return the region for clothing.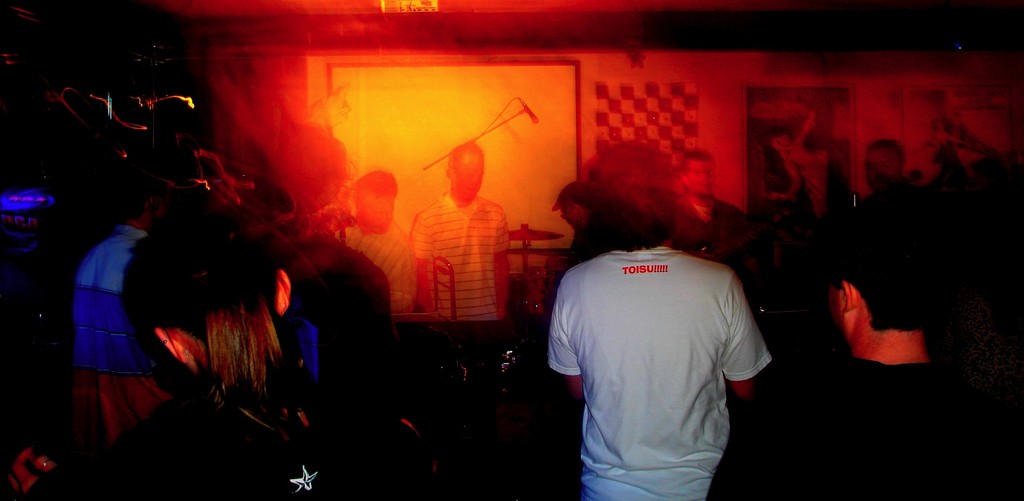
rect(72, 227, 163, 438).
